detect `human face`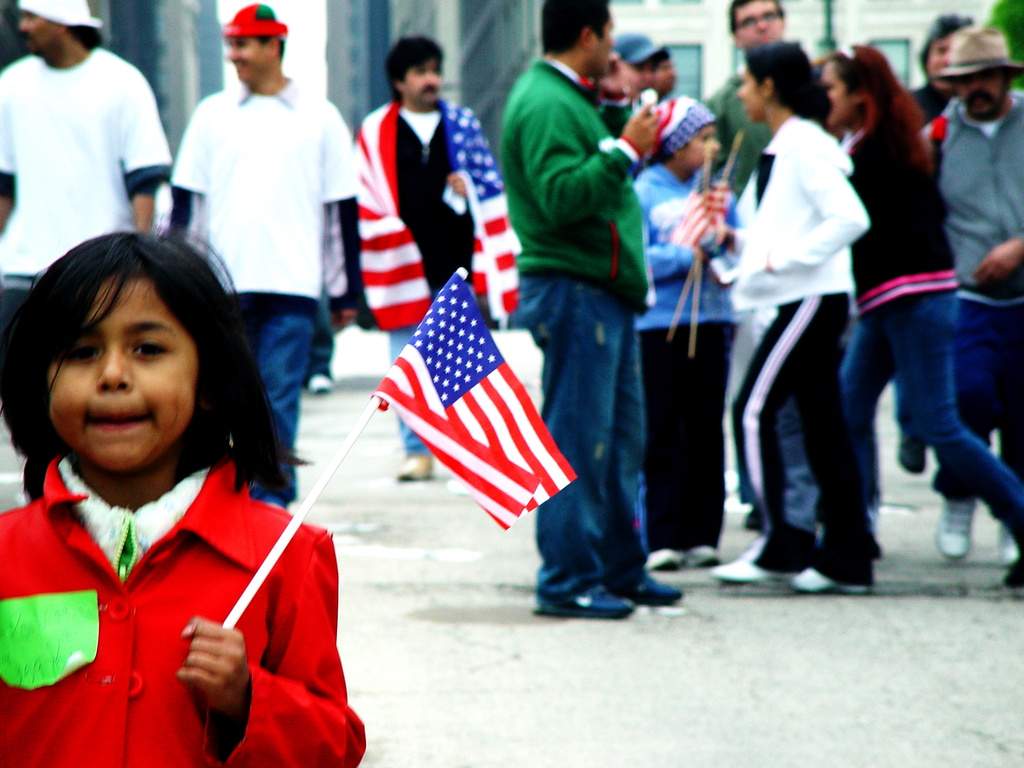
l=924, t=33, r=950, b=82
